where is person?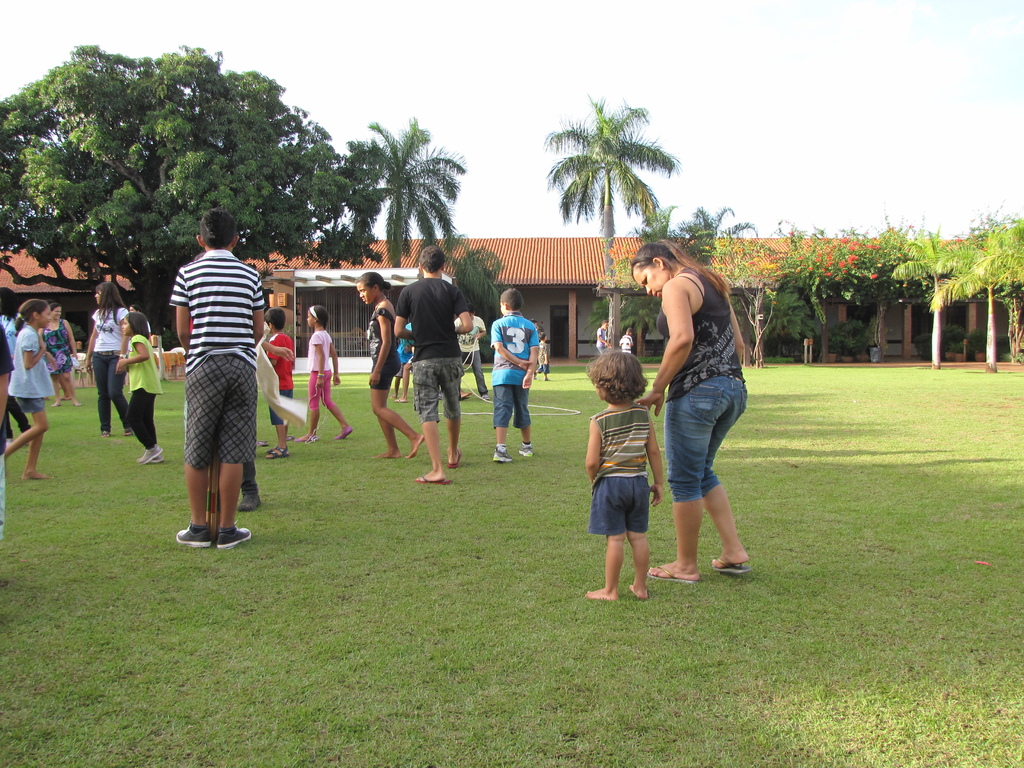
Rect(4, 296, 58, 476).
